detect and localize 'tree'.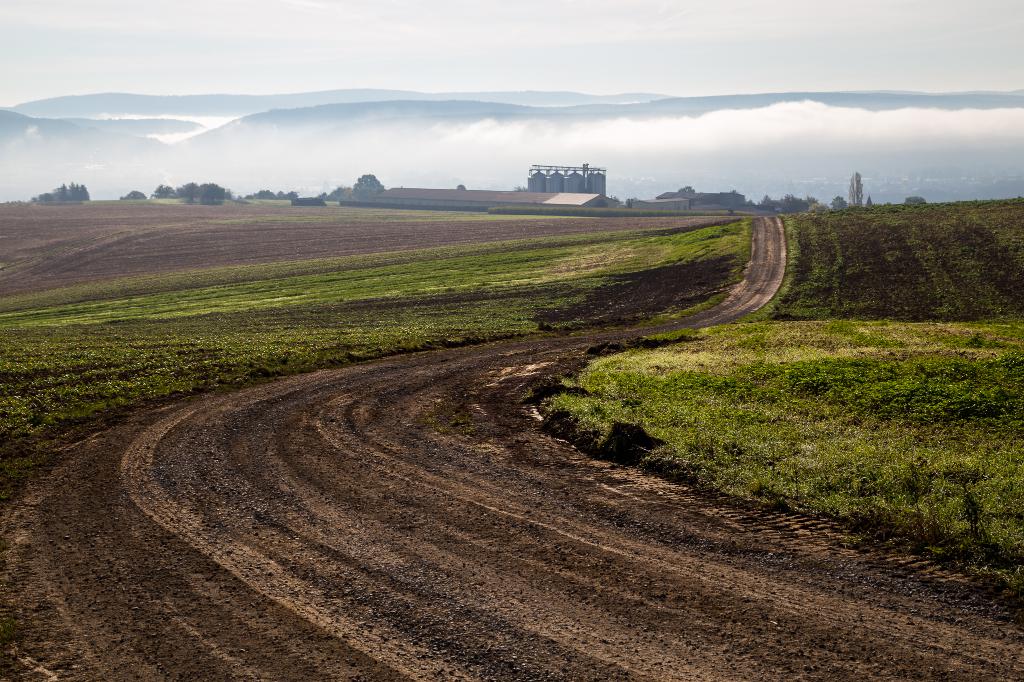
Localized at (left=844, top=169, right=862, bottom=206).
